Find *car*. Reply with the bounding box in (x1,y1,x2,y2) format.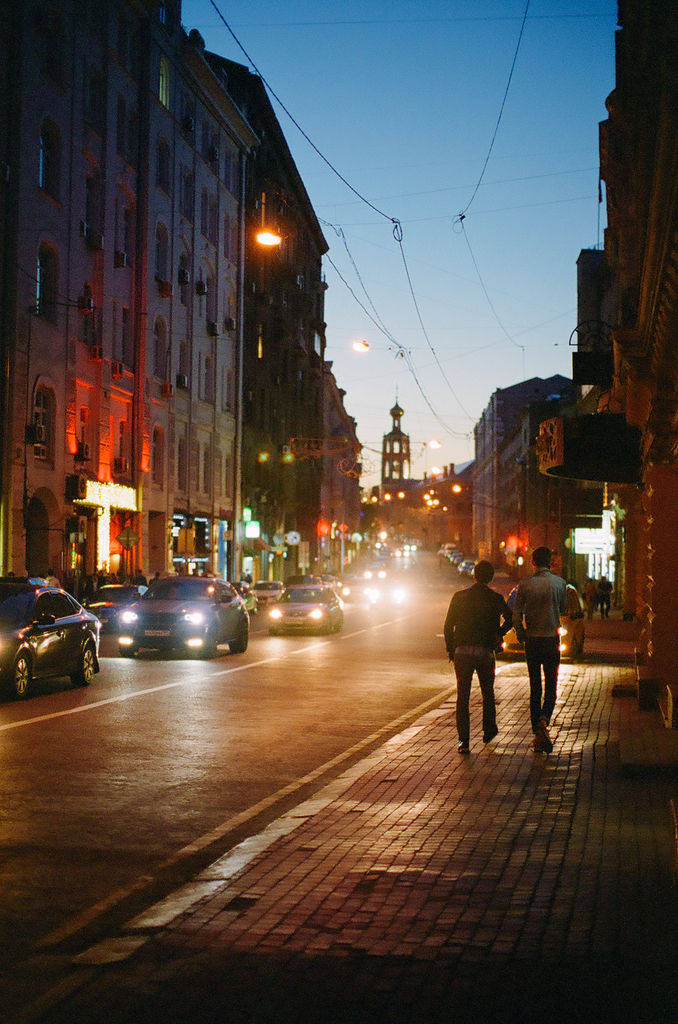
(108,575,248,660).
